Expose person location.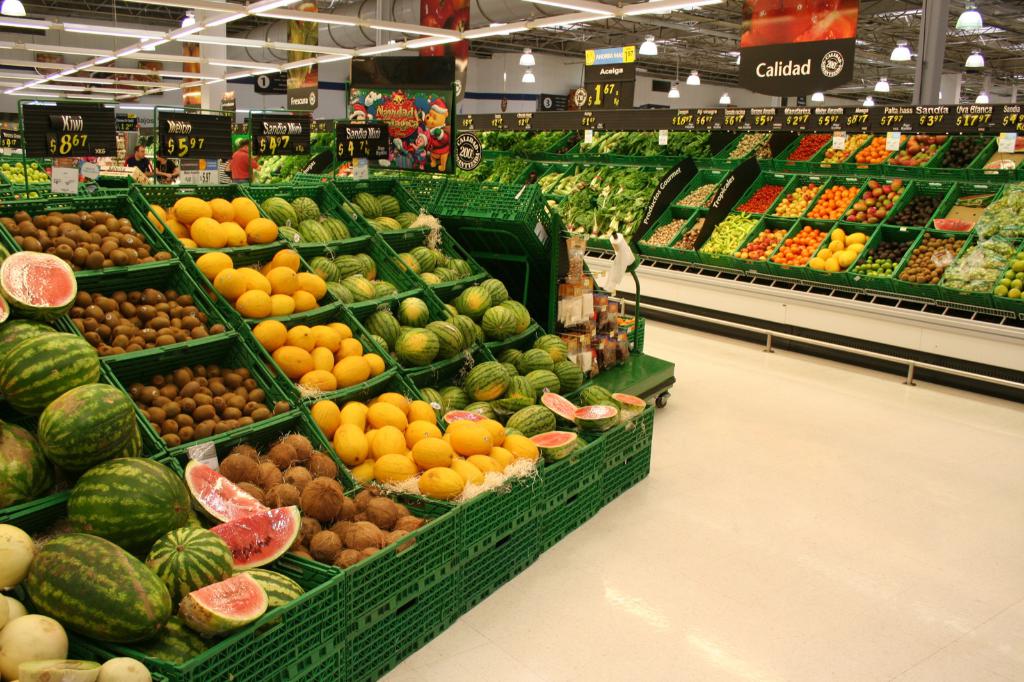
Exposed at x1=230 y1=133 x2=257 y2=188.
